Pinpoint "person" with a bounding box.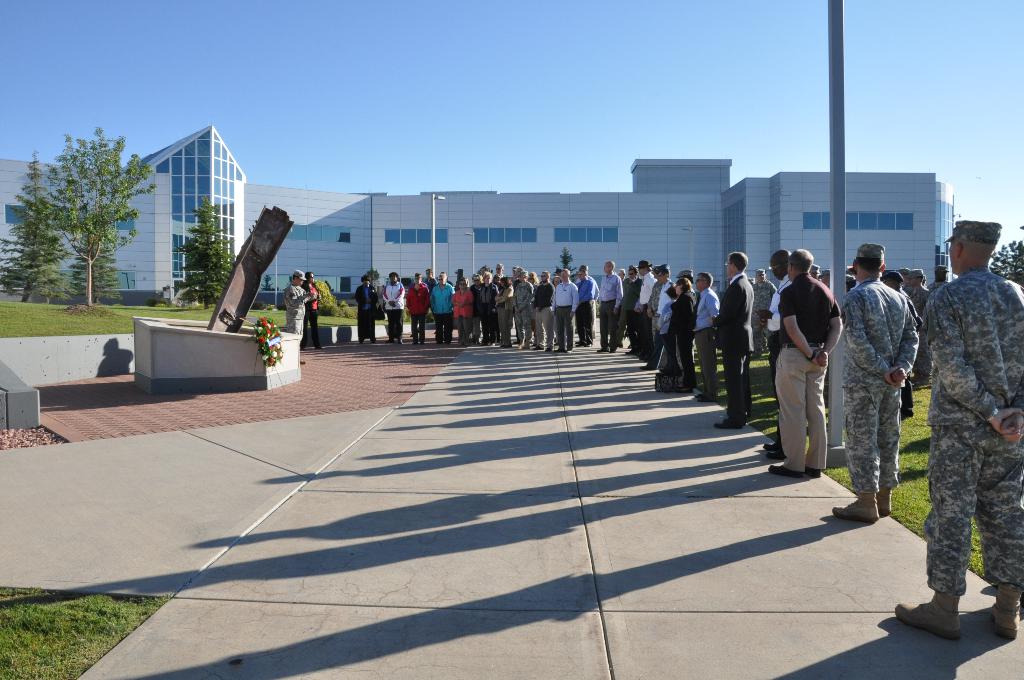
(553,269,580,353).
